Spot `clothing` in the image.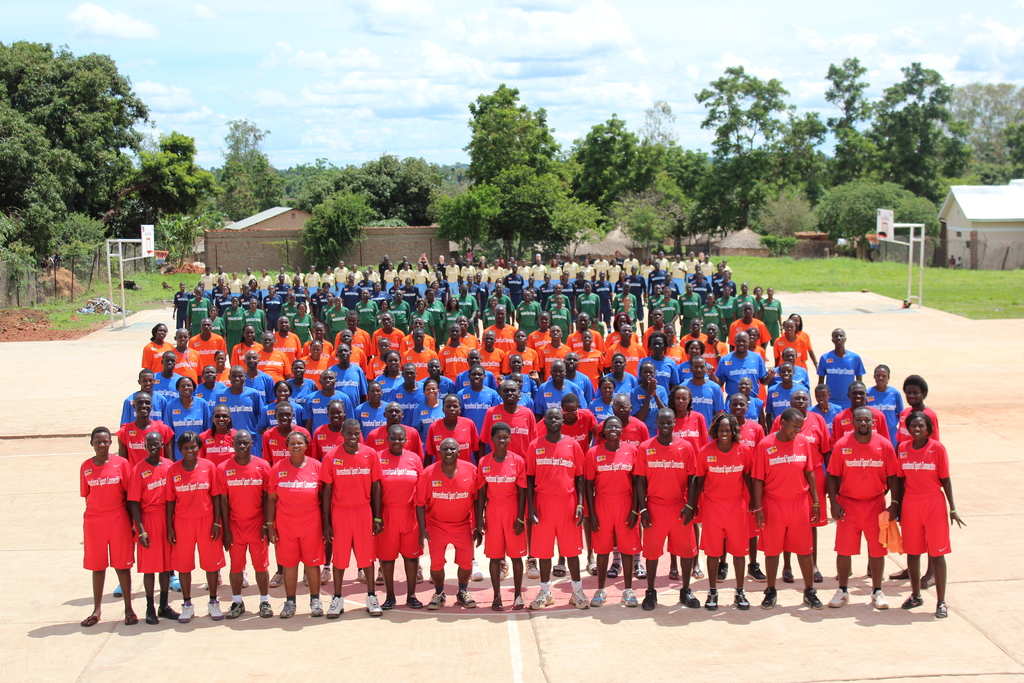
`clothing` found at box(652, 264, 663, 269).
